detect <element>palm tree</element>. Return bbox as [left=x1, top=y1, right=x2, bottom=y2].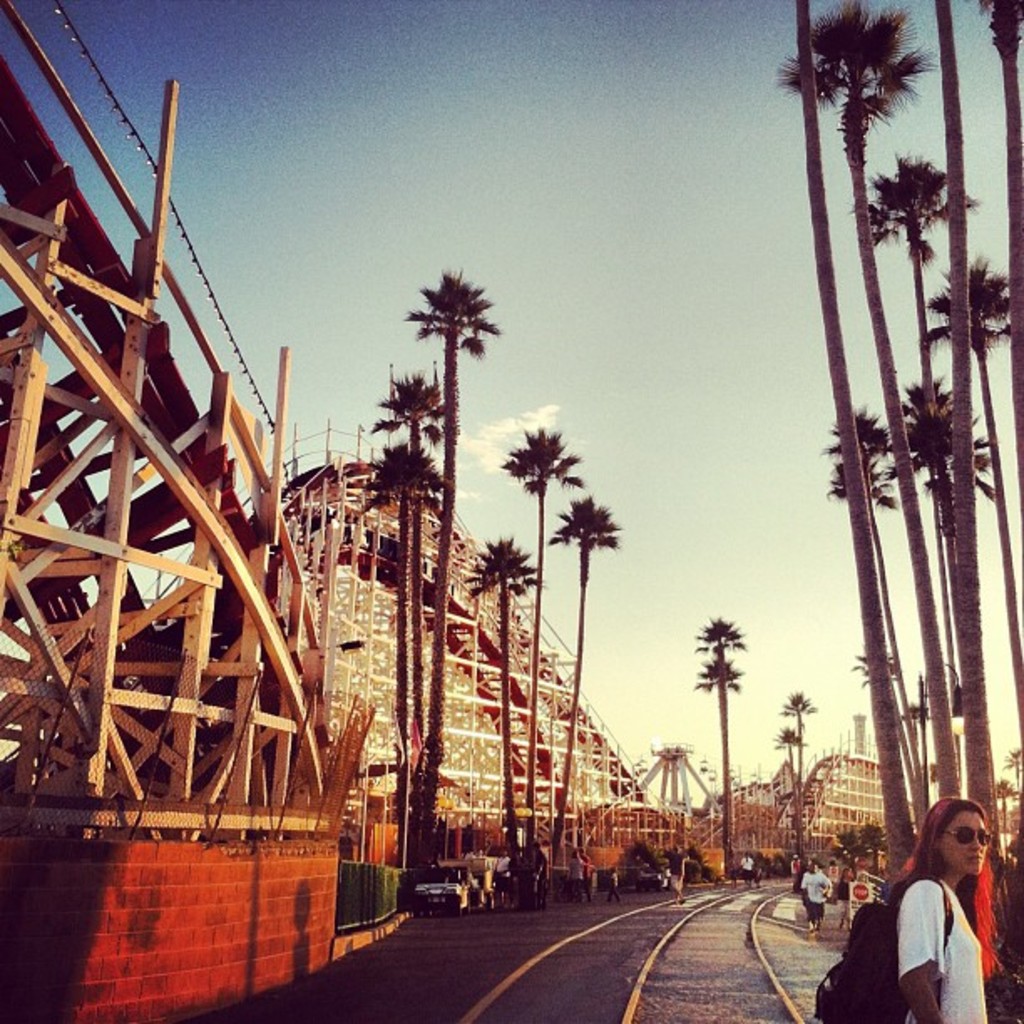
[left=827, top=402, right=940, bottom=833].
